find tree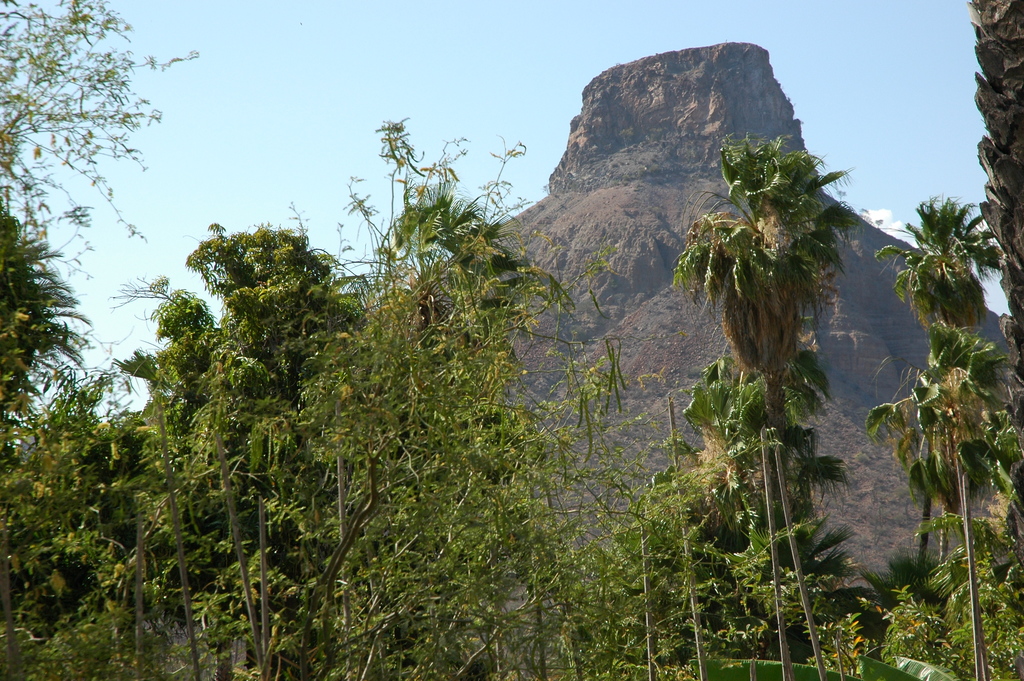
{"x1": 964, "y1": 0, "x2": 1023, "y2": 534}
